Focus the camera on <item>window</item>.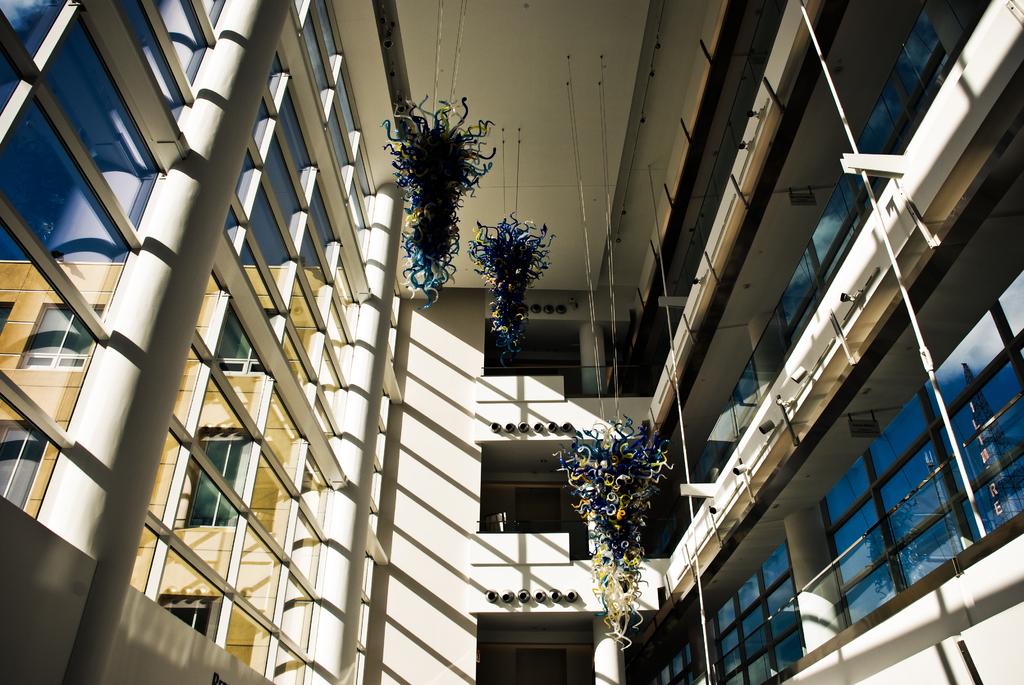
Focus region: region(650, 493, 689, 553).
